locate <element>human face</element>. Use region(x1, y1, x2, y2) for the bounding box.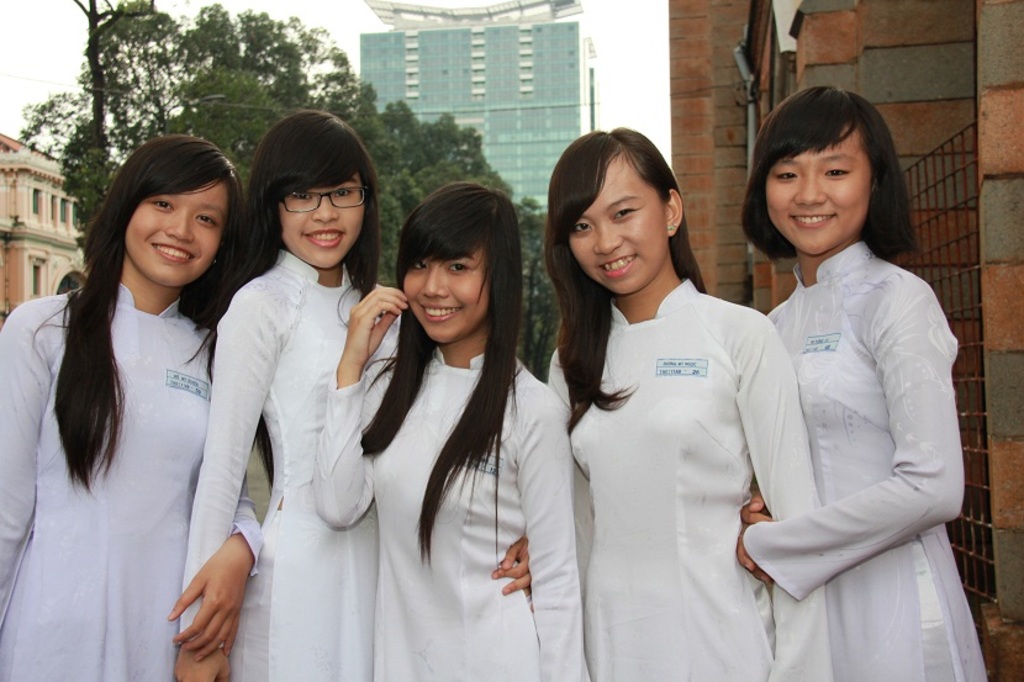
region(762, 121, 873, 259).
